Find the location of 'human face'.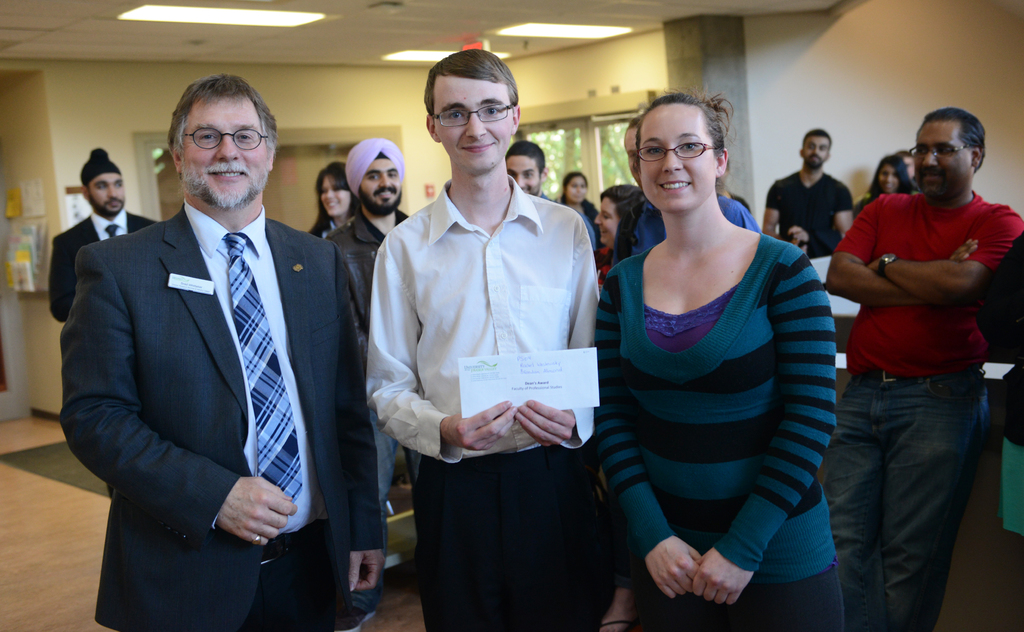
Location: Rect(90, 174, 123, 215).
